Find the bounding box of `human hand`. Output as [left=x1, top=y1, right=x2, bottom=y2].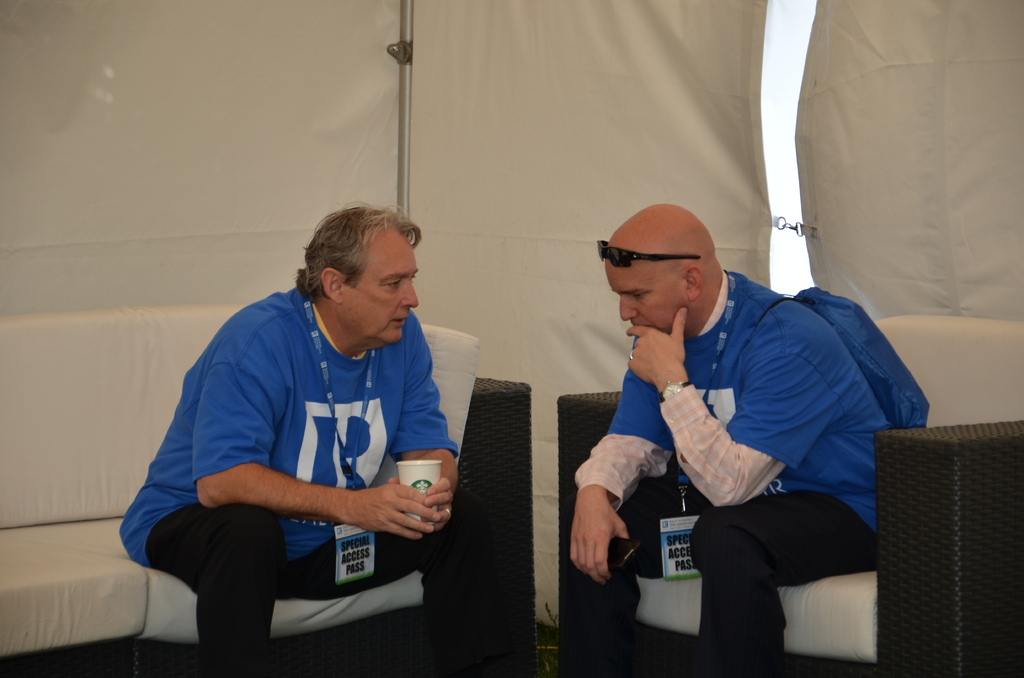
[left=387, top=476, right=455, bottom=531].
